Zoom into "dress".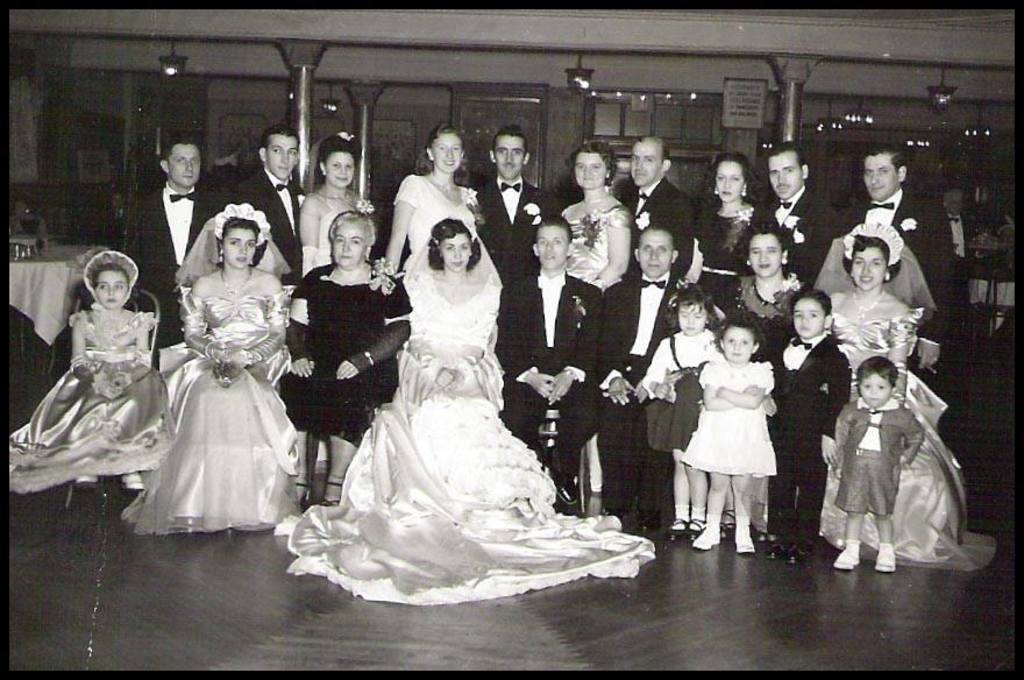
Zoom target: bbox(831, 288, 1005, 580).
